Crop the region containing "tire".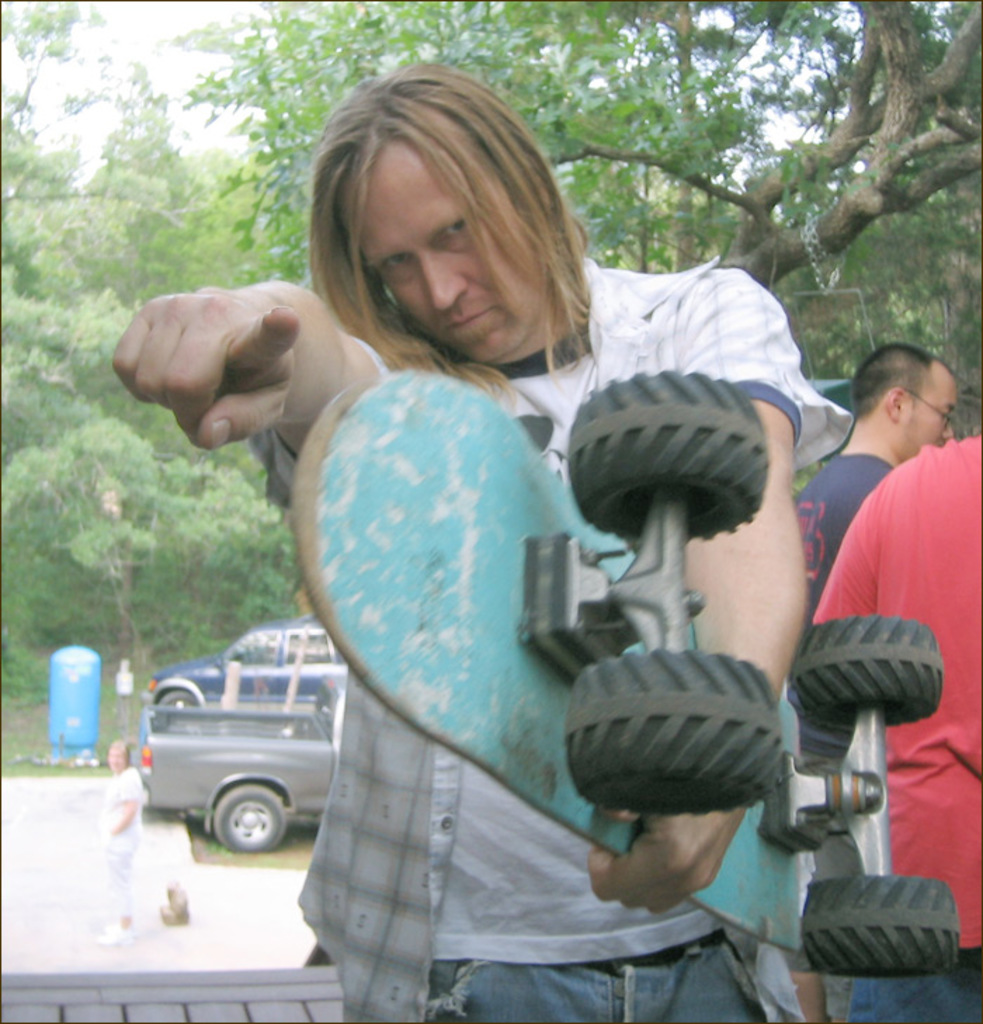
Crop region: (160, 685, 202, 702).
